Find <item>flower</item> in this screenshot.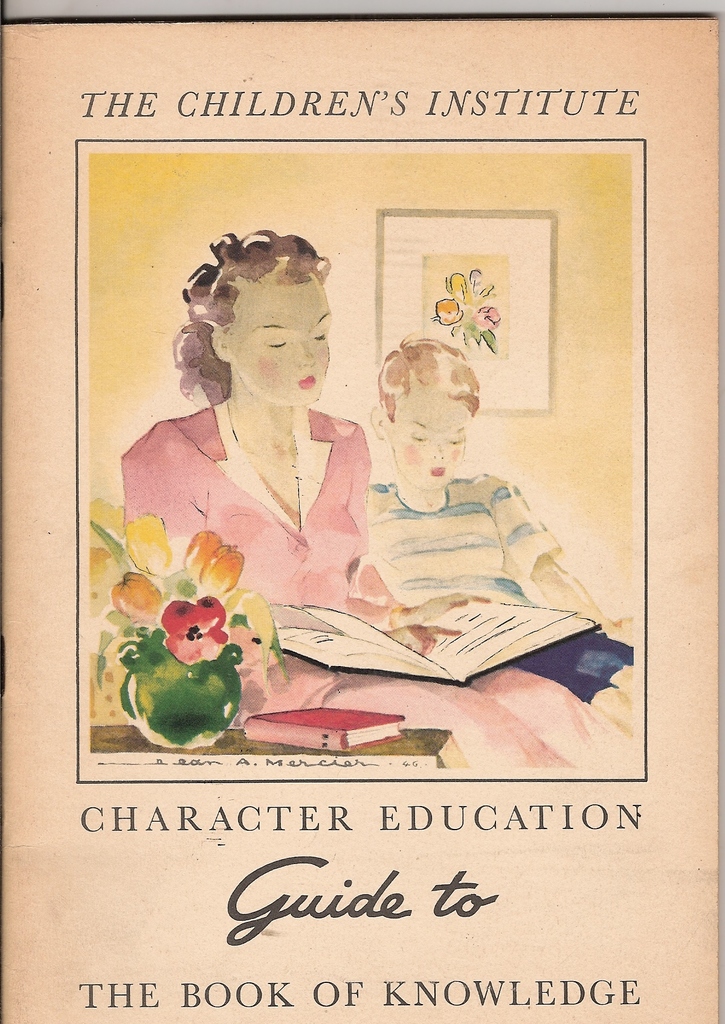
The bounding box for <item>flower</item> is box(159, 525, 254, 592).
